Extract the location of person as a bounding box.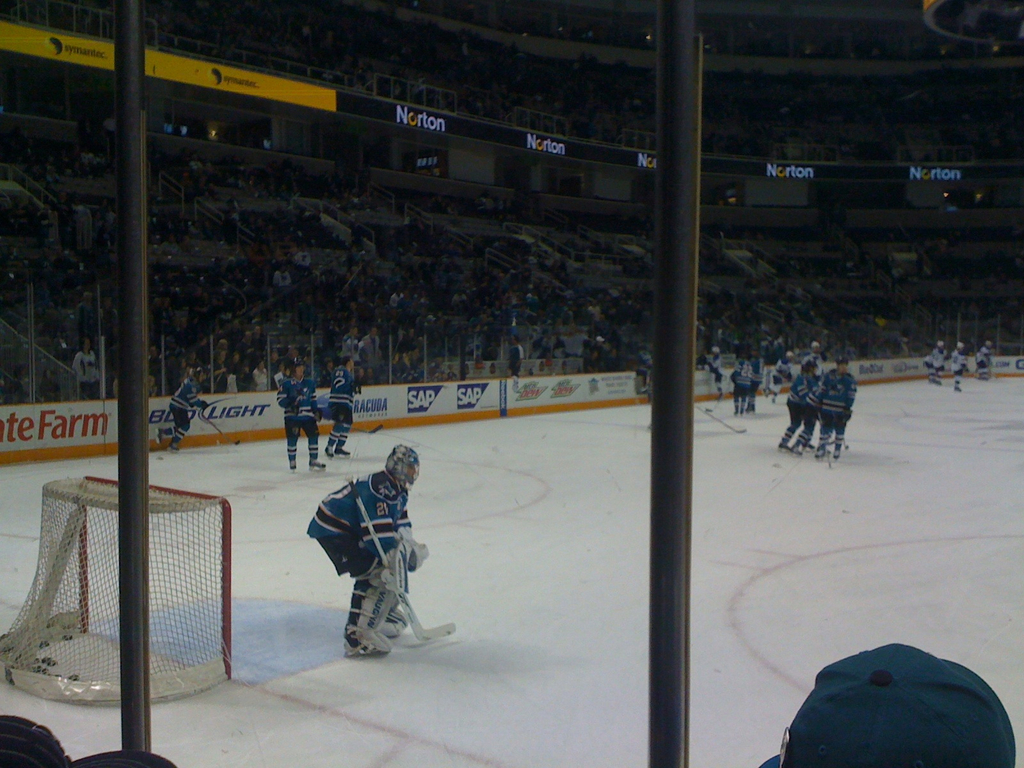
815:355:858:462.
